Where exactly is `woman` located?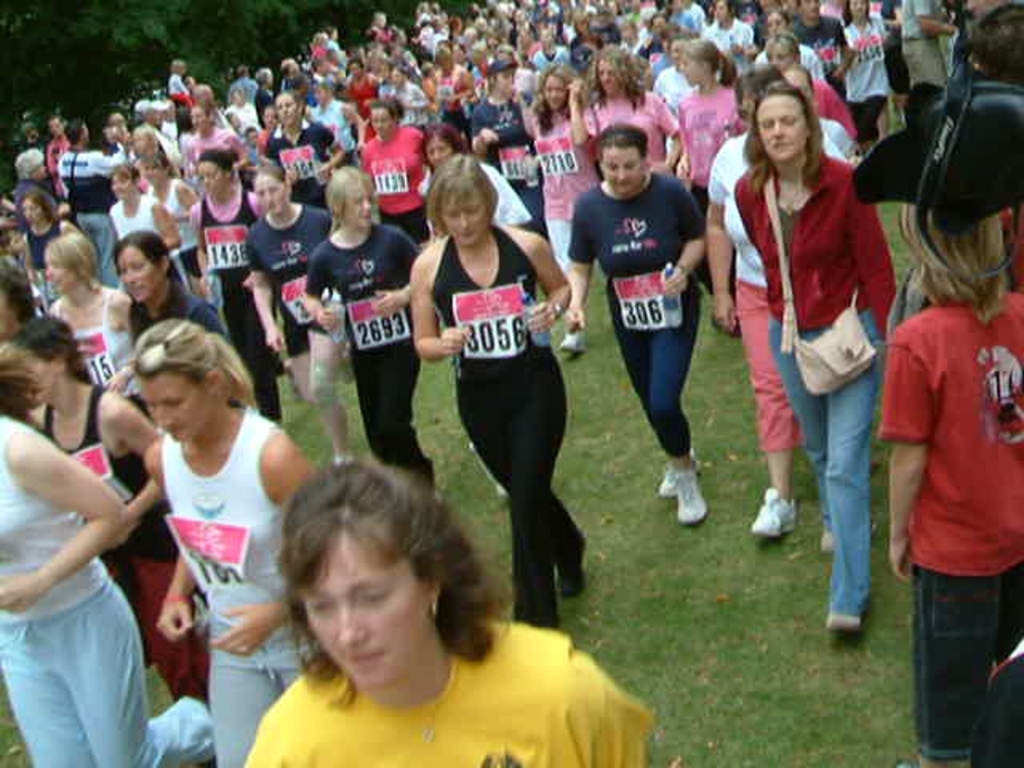
Its bounding box is box(510, 10, 534, 46).
